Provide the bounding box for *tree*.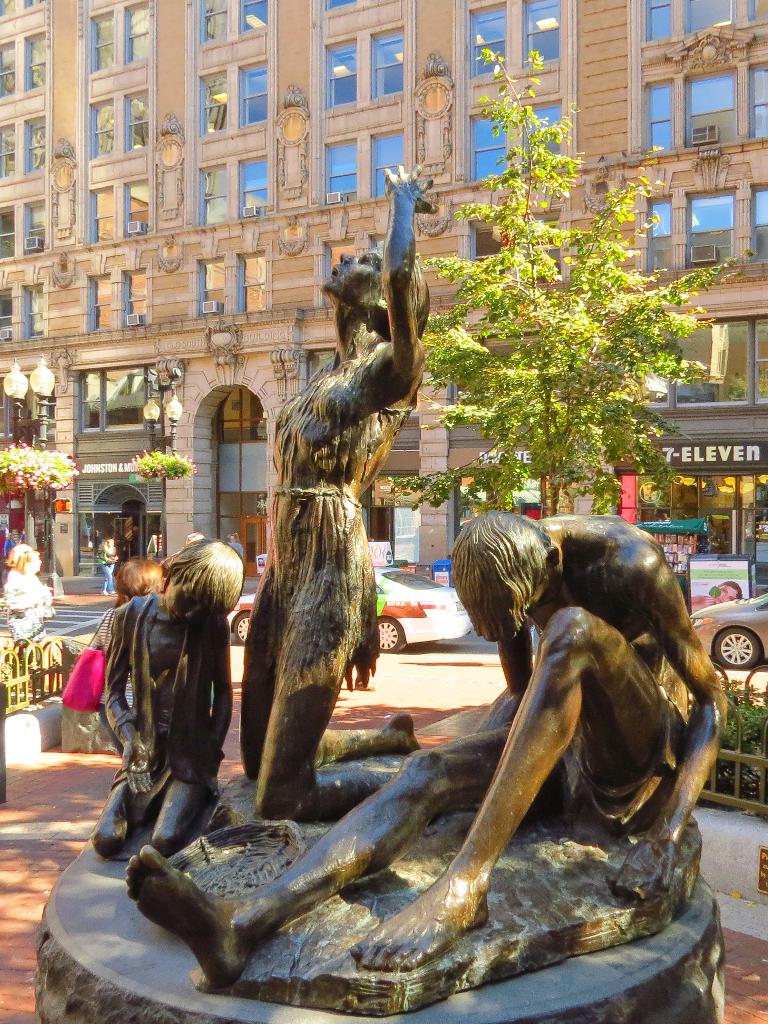
362/45/735/535.
